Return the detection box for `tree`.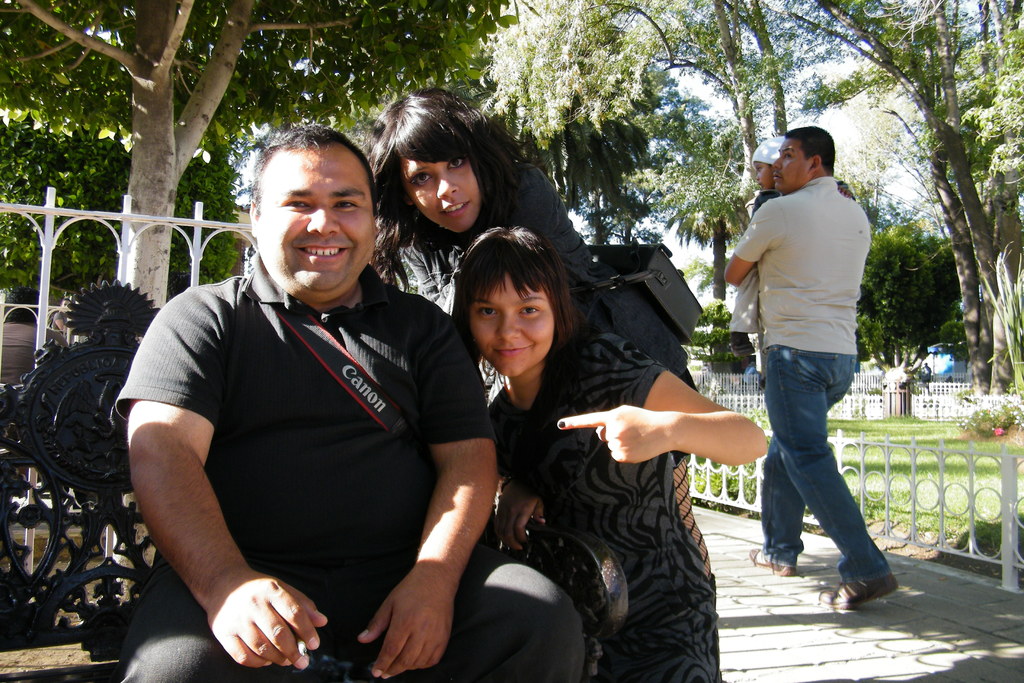
[left=634, top=0, right=828, bottom=325].
